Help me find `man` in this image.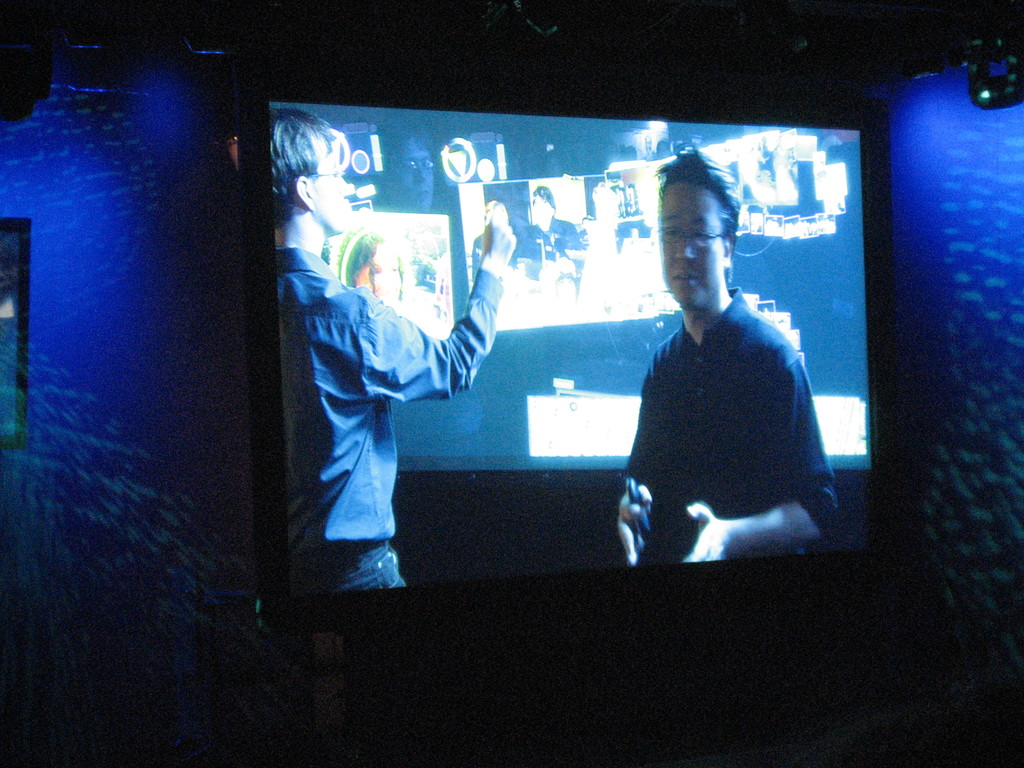
Found it: Rect(596, 175, 860, 600).
